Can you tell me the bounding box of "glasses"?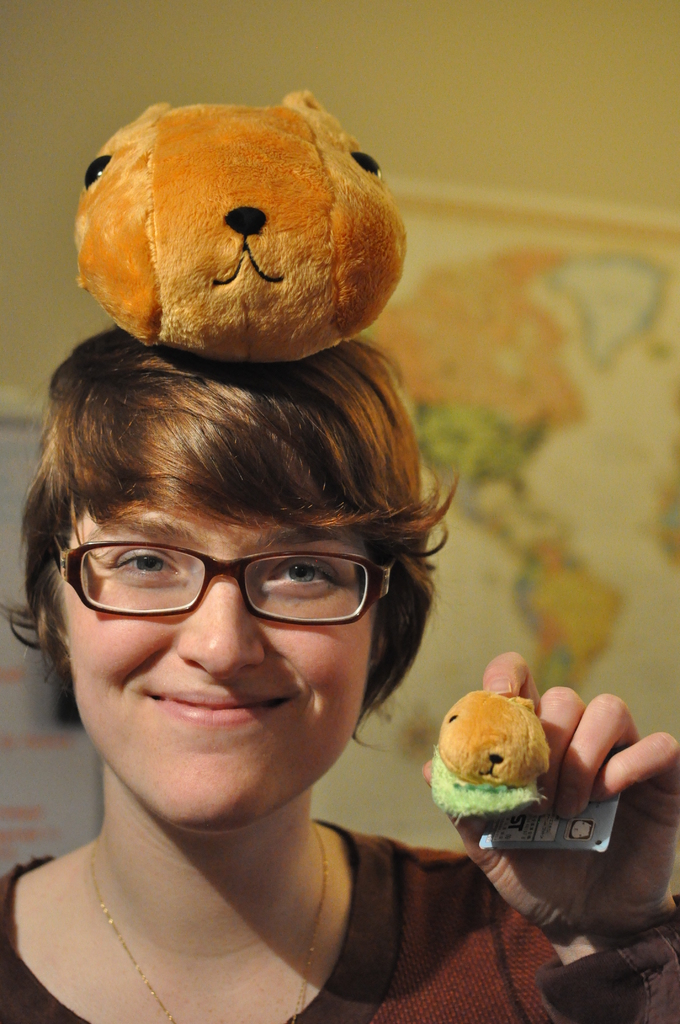
box=[56, 534, 396, 644].
